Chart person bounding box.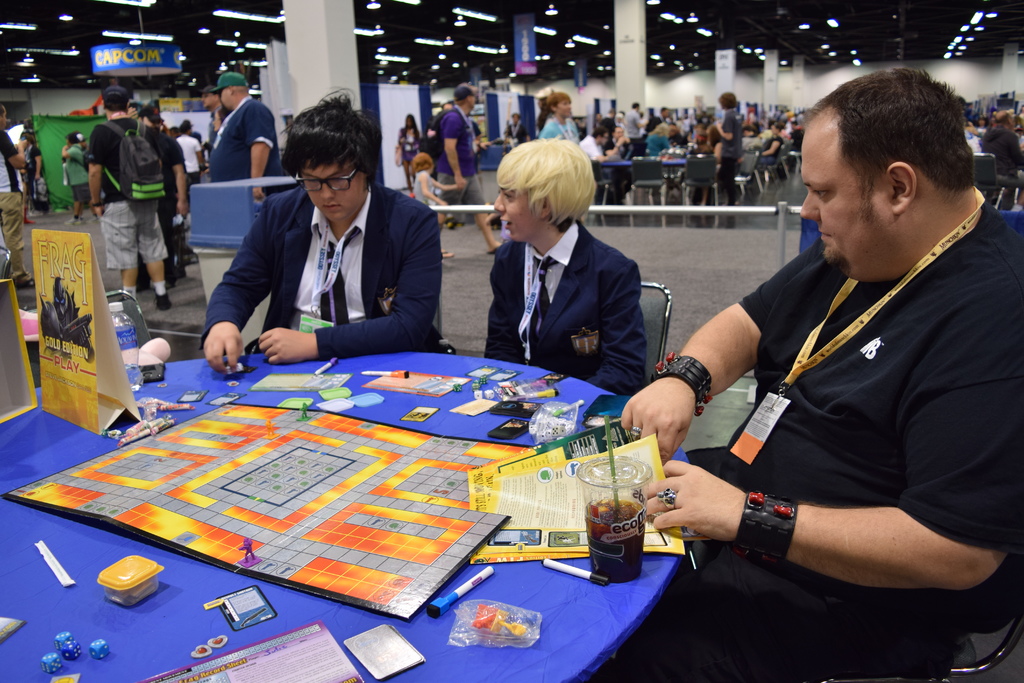
Charted: (709,85,746,210).
